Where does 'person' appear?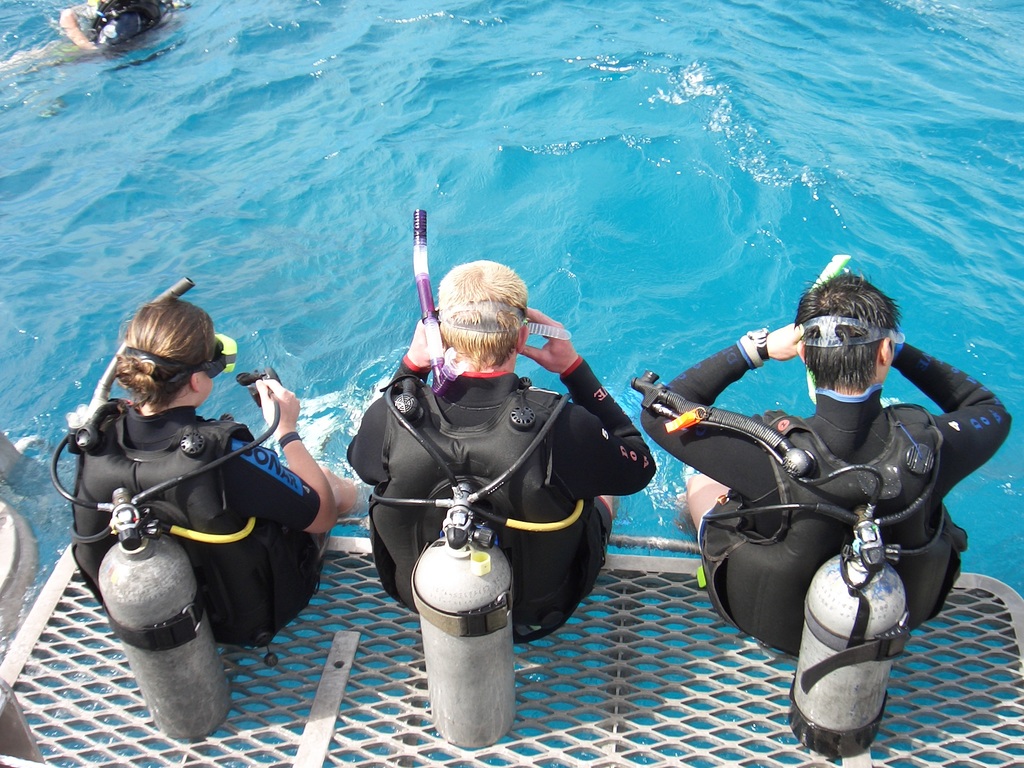
Appears at box(0, 0, 170, 62).
